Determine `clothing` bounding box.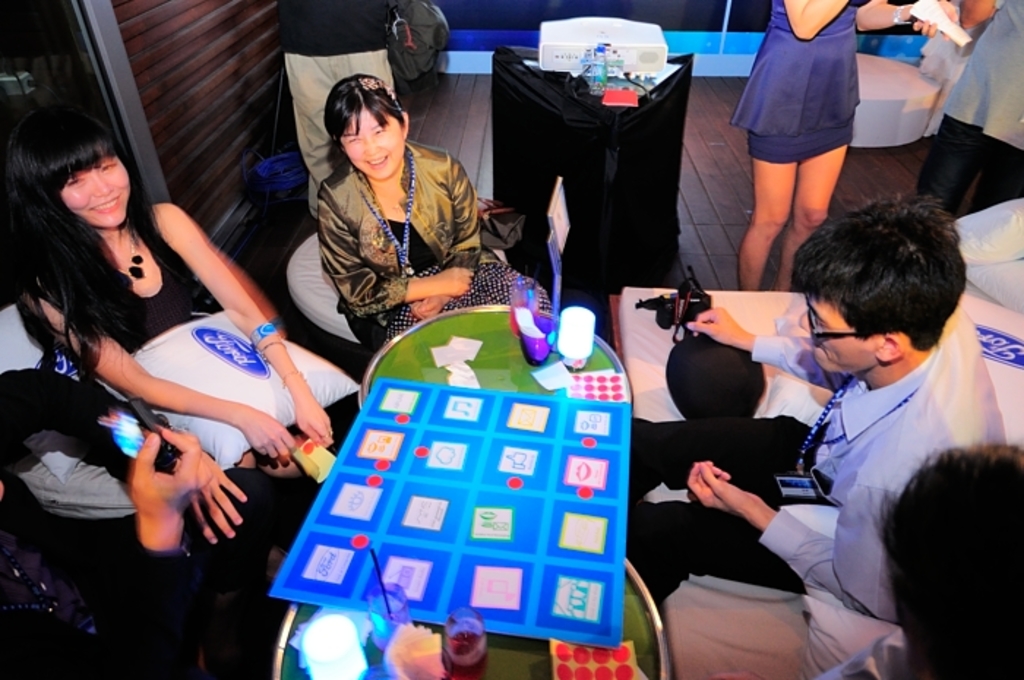
Determined: box=[317, 137, 557, 357].
